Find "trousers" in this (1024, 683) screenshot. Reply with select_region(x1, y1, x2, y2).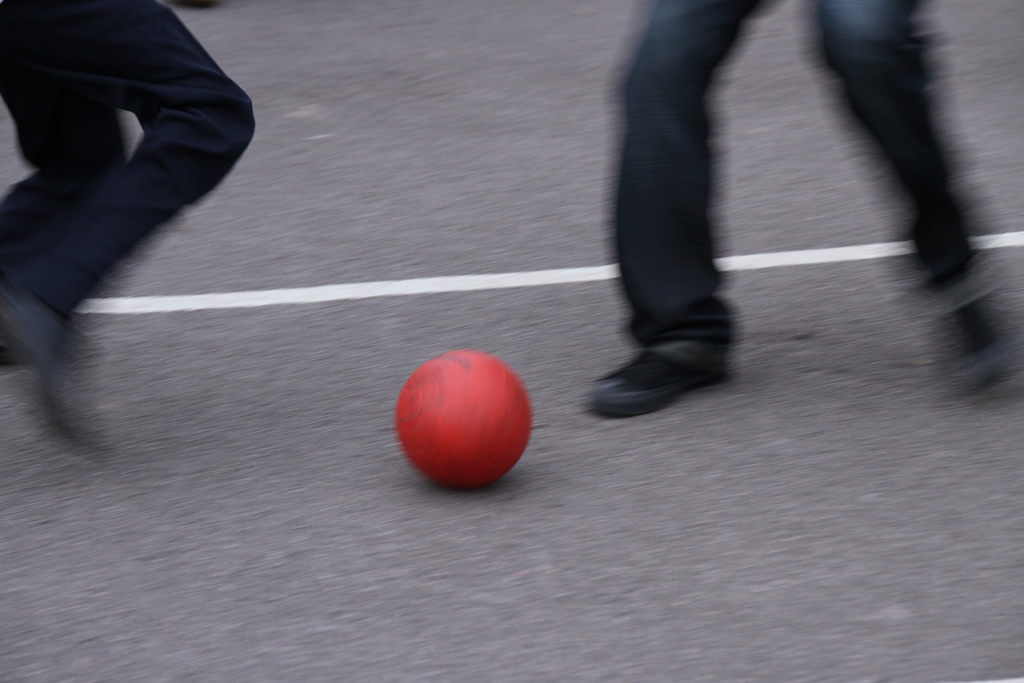
select_region(0, 0, 255, 325).
